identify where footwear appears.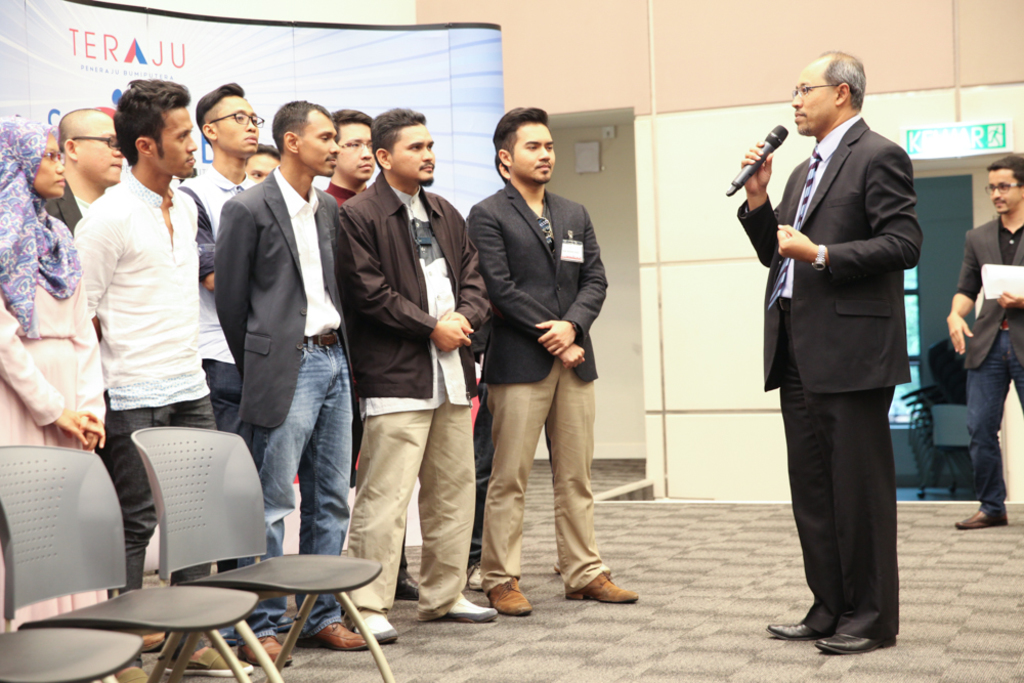
Appears at <bbox>237, 633, 296, 666</bbox>.
